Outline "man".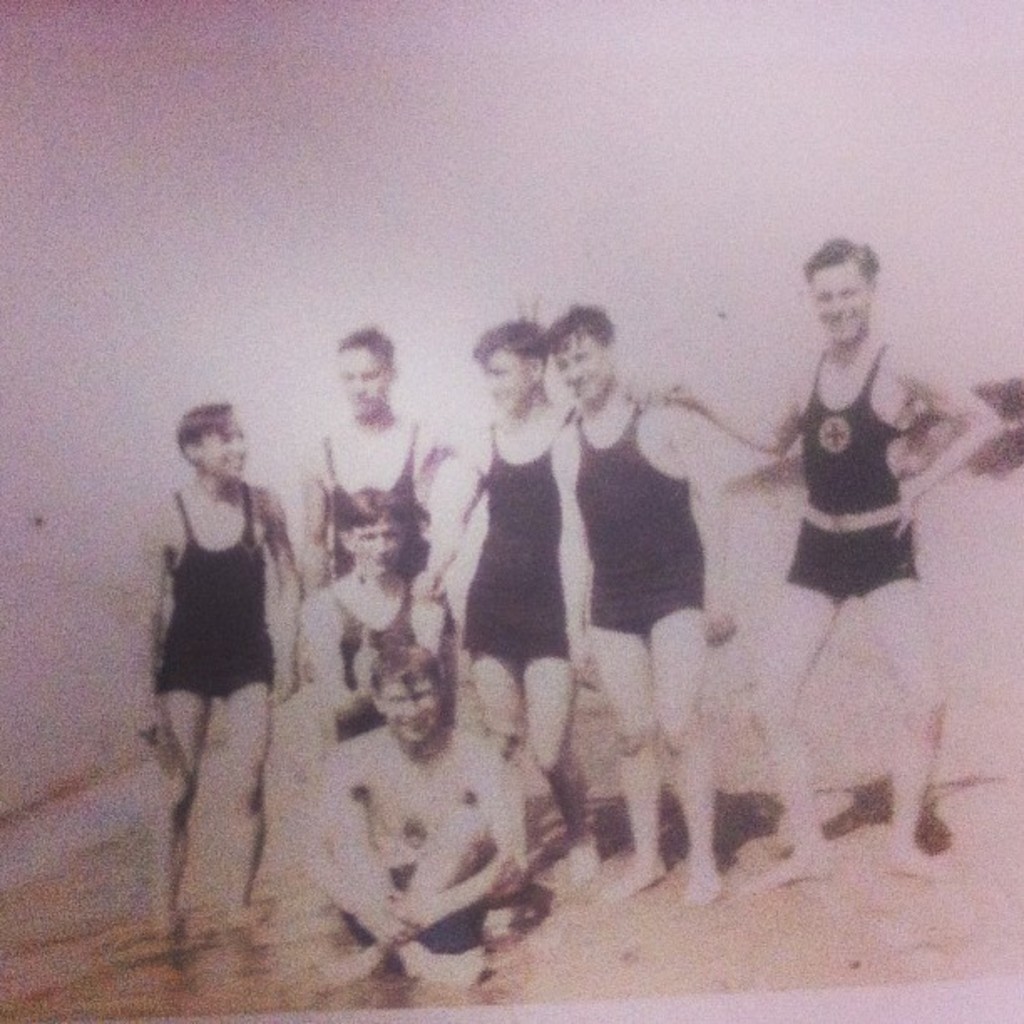
Outline: x1=552, y1=301, x2=741, y2=914.
